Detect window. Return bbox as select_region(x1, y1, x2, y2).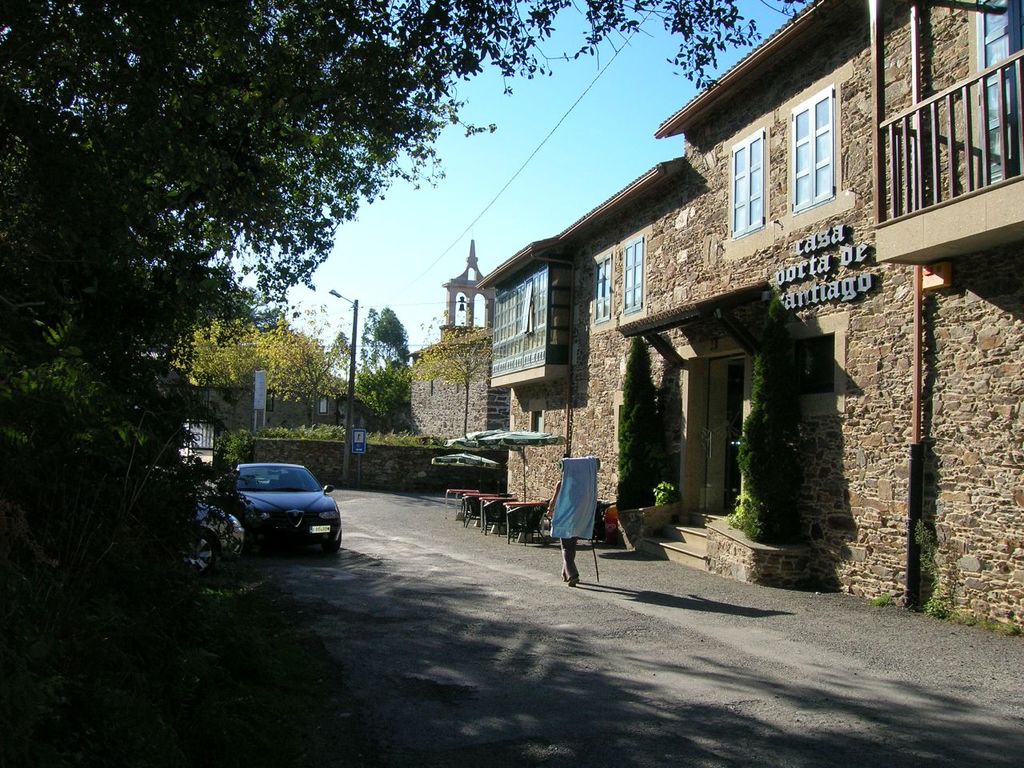
select_region(785, 312, 849, 414).
